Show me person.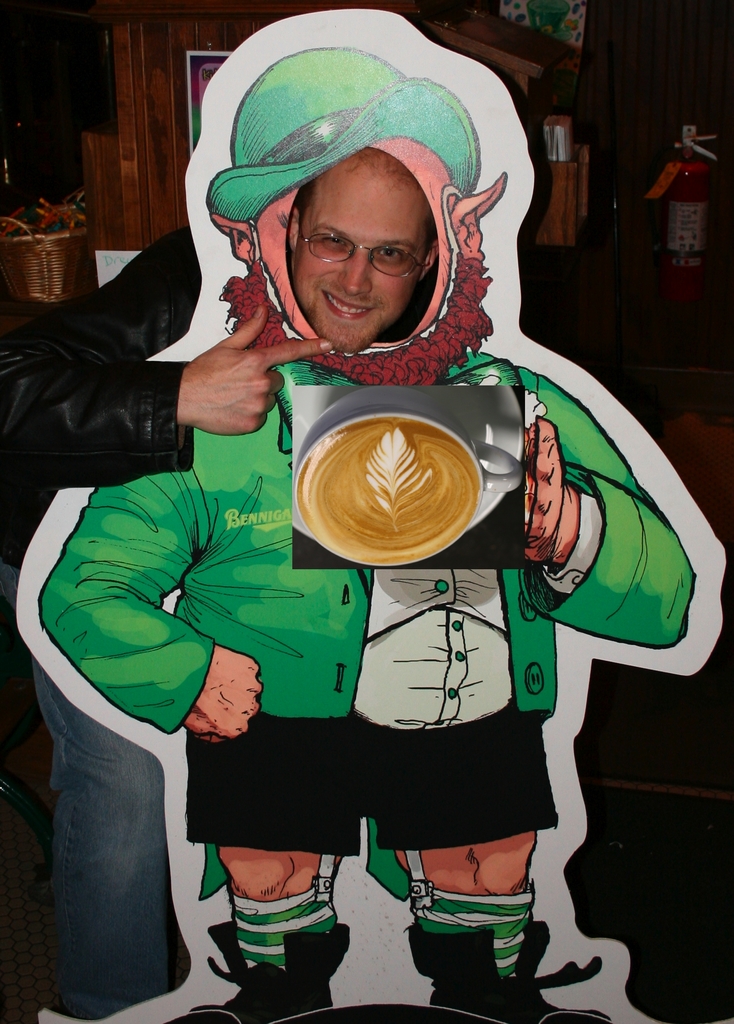
person is here: 37:49:692:1023.
